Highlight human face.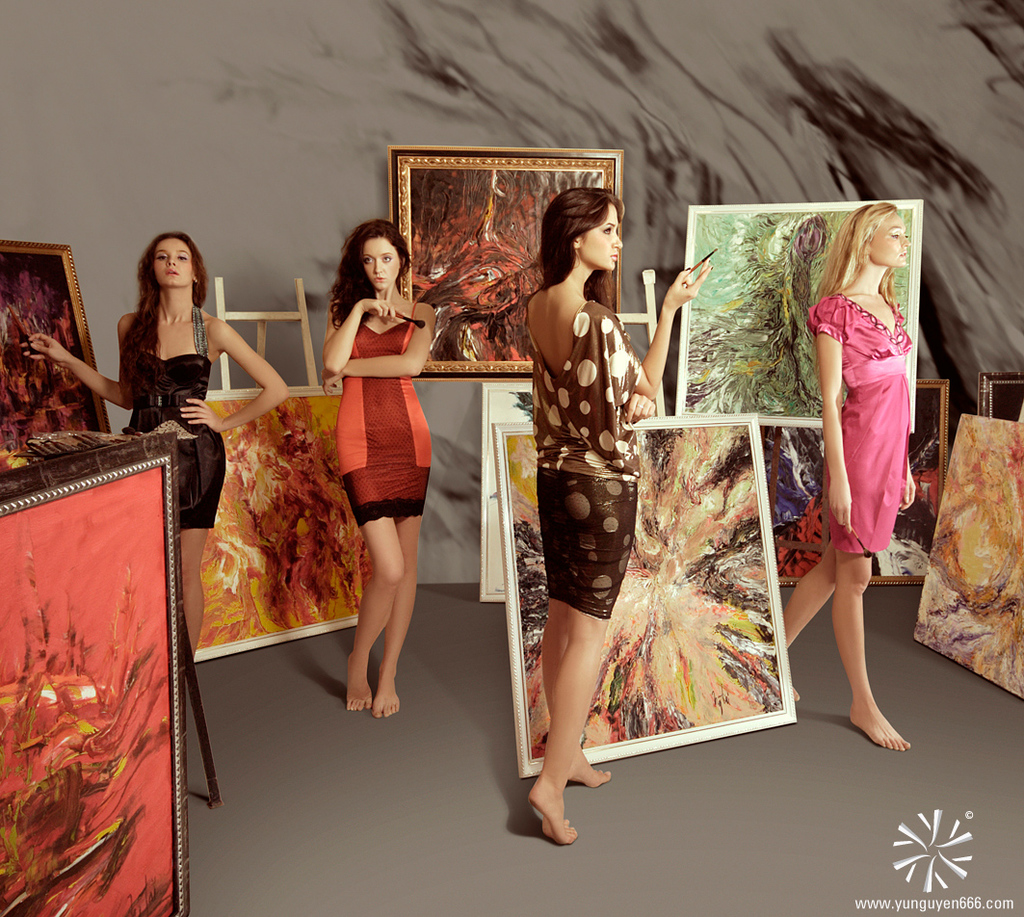
Highlighted region: (359, 230, 404, 292).
